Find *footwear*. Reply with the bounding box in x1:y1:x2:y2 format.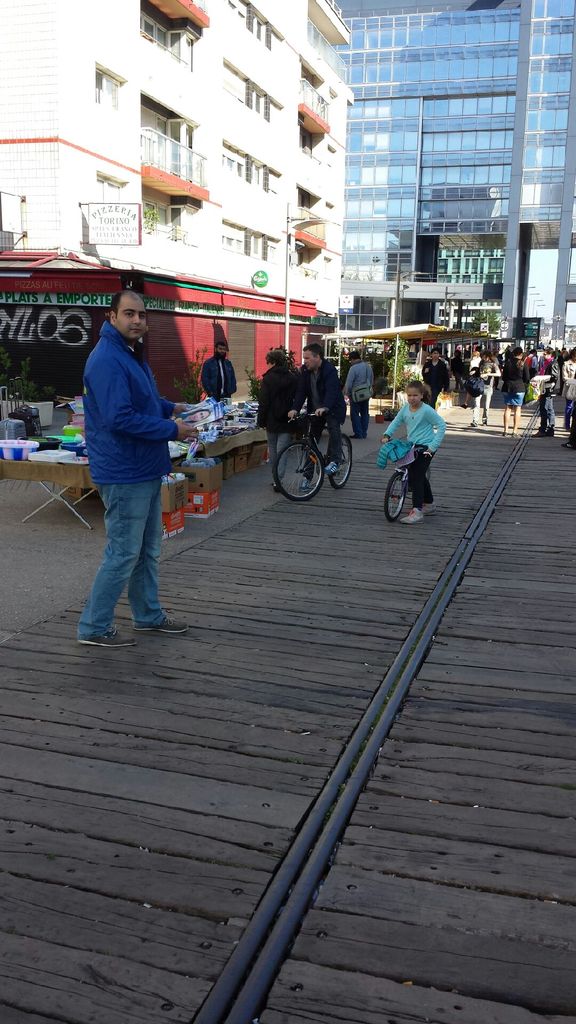
401:503:419:526.
